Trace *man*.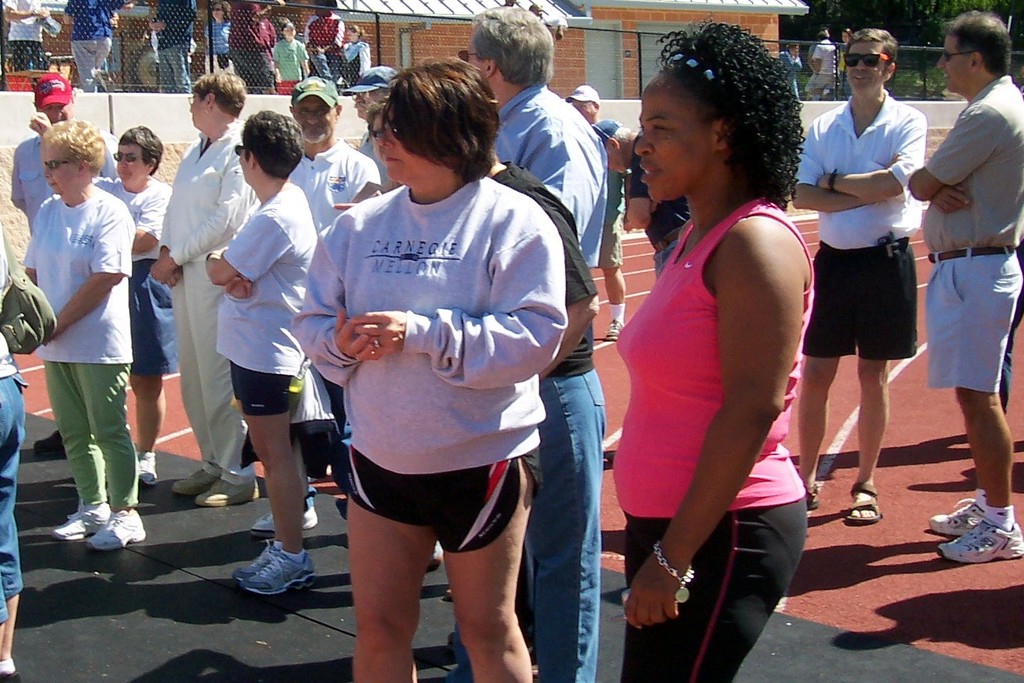
Traced to box(227, 0, 285, 92).
